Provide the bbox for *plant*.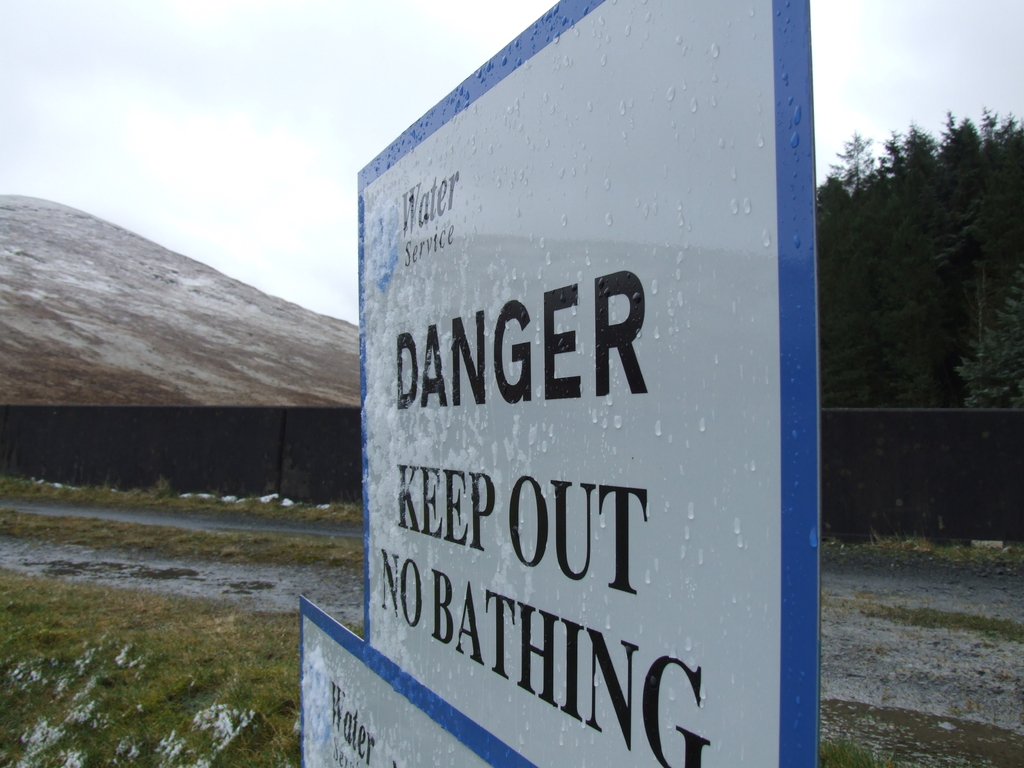
[346, 617, 367, 638].
